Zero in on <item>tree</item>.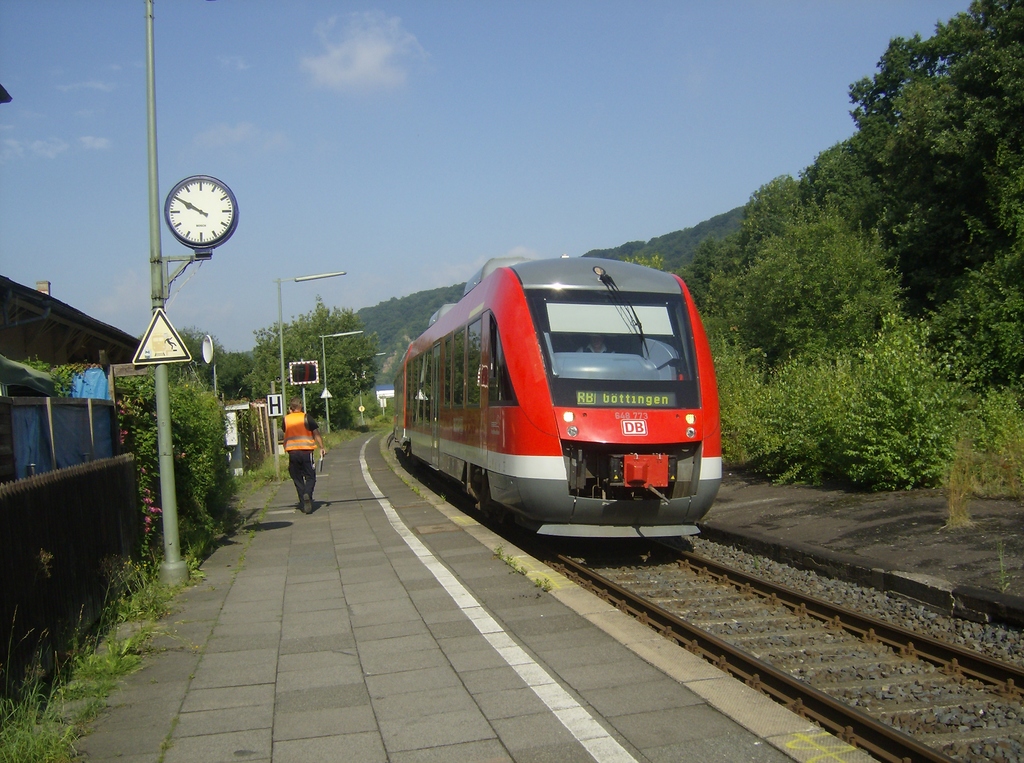
Zeroed in: box(845, 0, 1023, 299).
